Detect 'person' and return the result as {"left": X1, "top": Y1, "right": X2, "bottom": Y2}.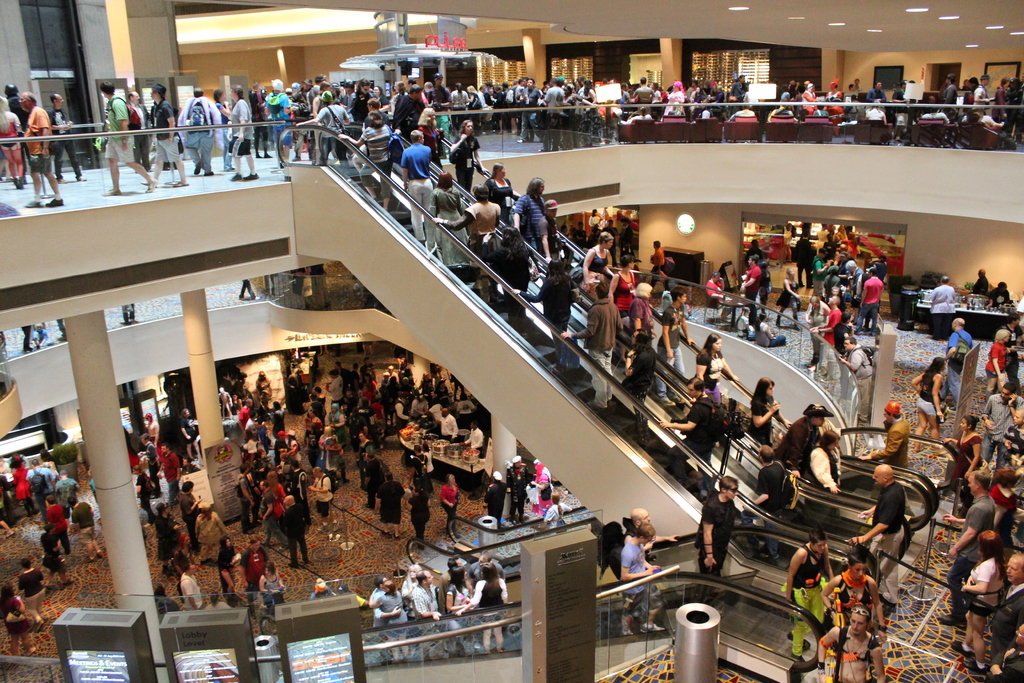
{"left": 58, "top": 318, "right": 67, "bottom": 341}.
